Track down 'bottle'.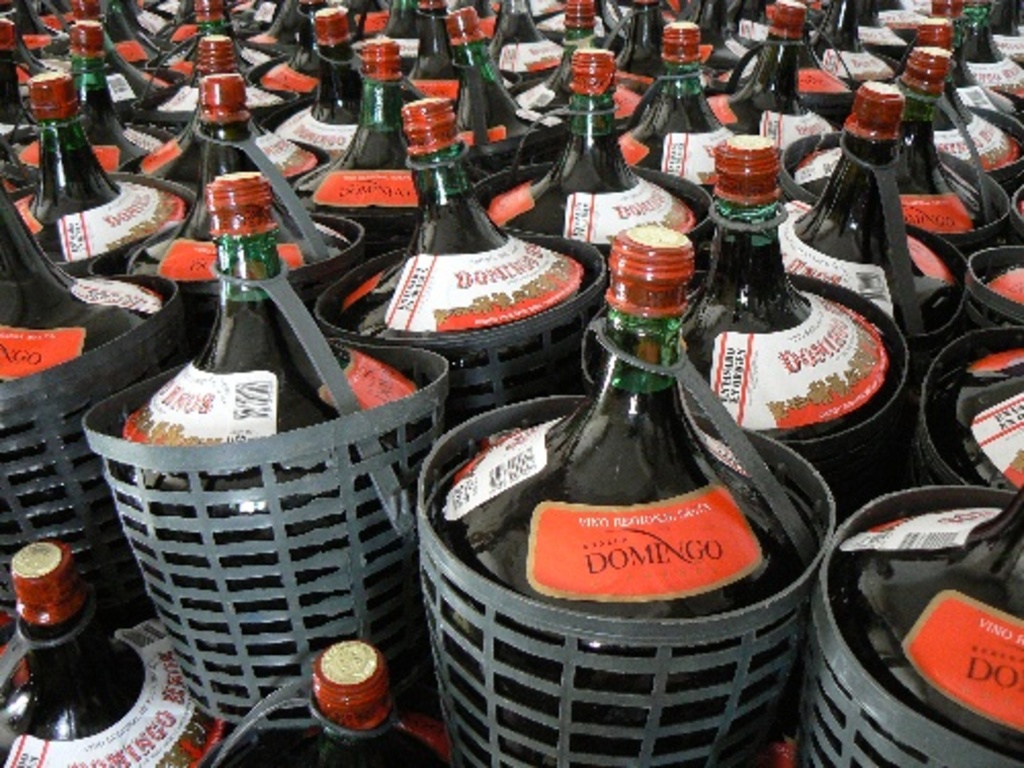
Tracked to l=63, t=0, r=174, b=94.
